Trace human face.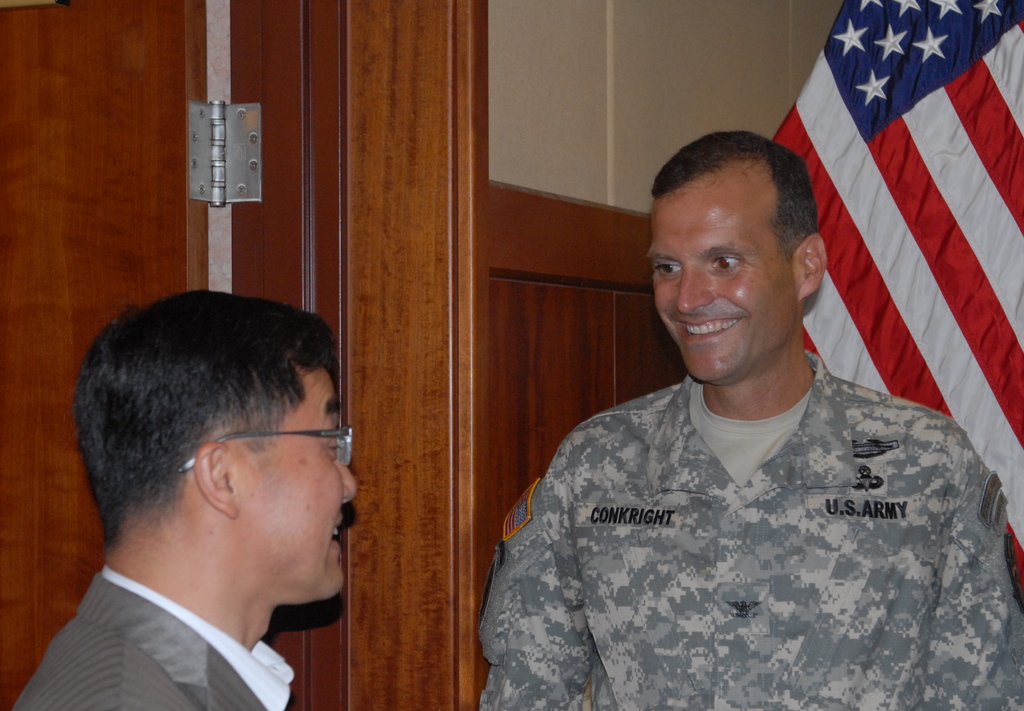
Traced to region(645, 184, 801, 380).
